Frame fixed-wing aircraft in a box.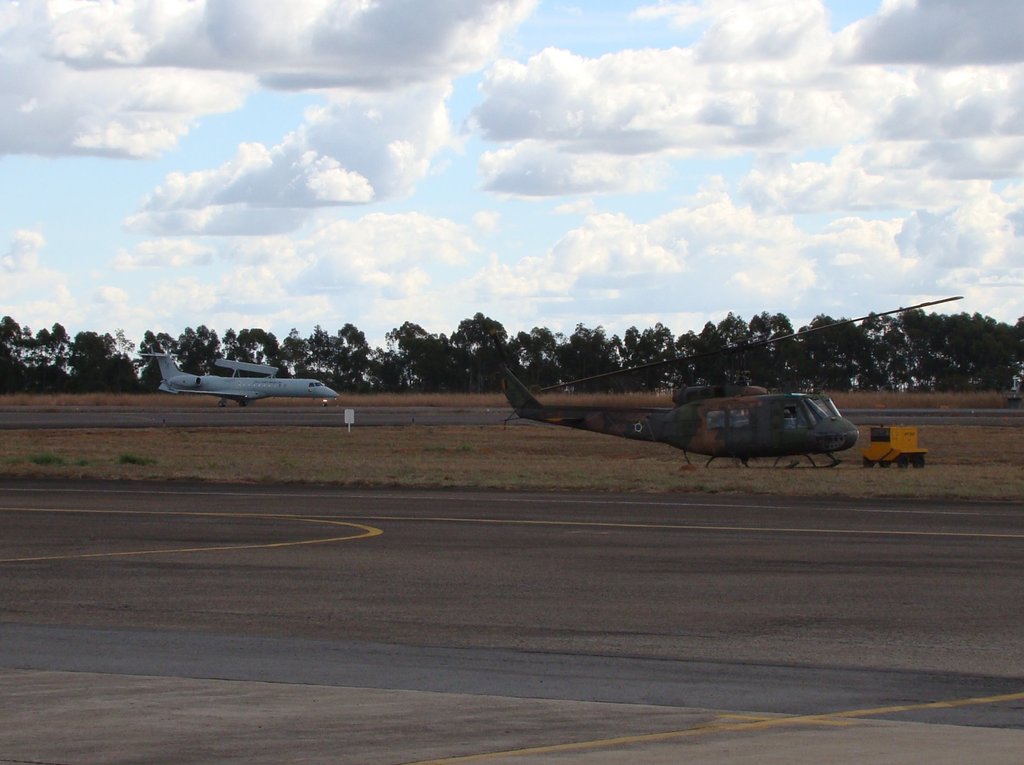
132:342:369:414.
